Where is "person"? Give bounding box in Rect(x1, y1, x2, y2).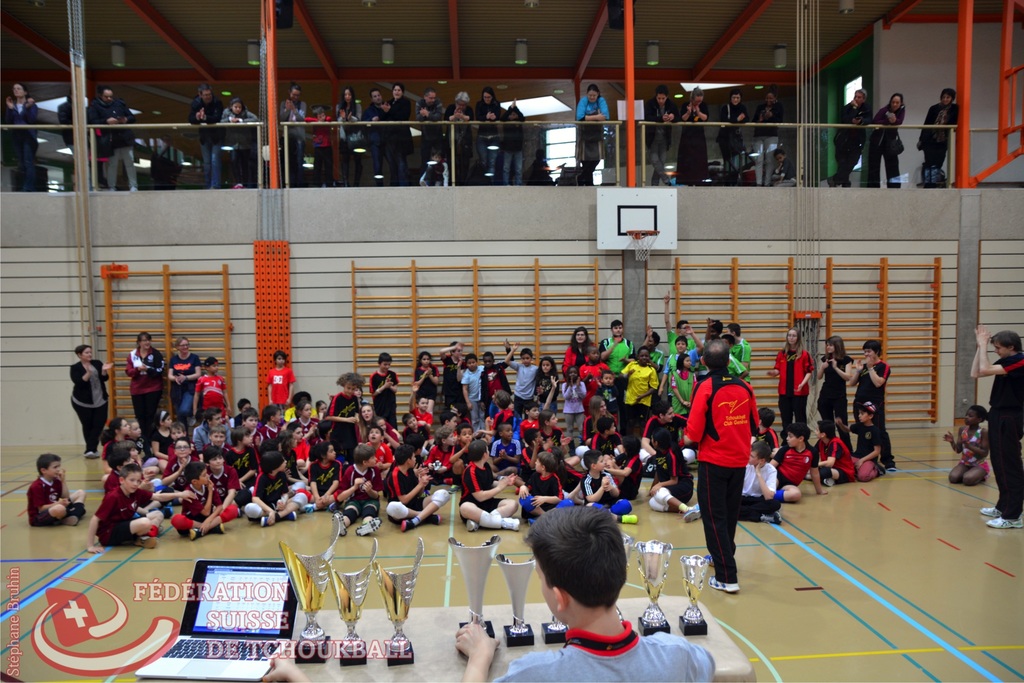
Rect(244, 454, 311, 529).
